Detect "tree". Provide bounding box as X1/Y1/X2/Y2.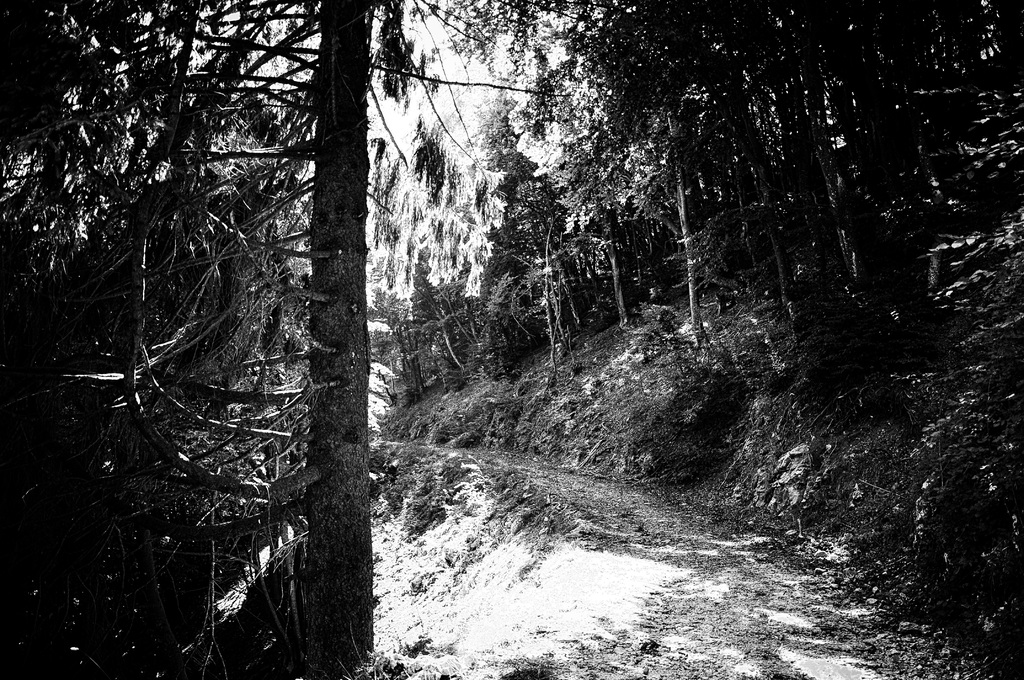
0/0/1023/679.
